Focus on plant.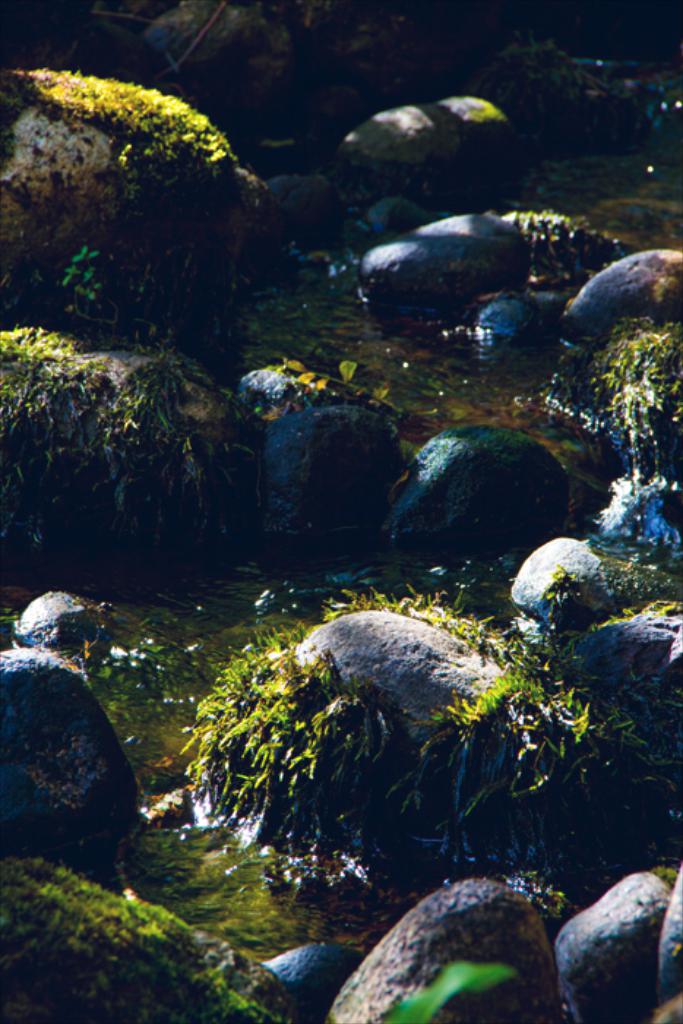
Focused at [133, 592, 638, 908].
